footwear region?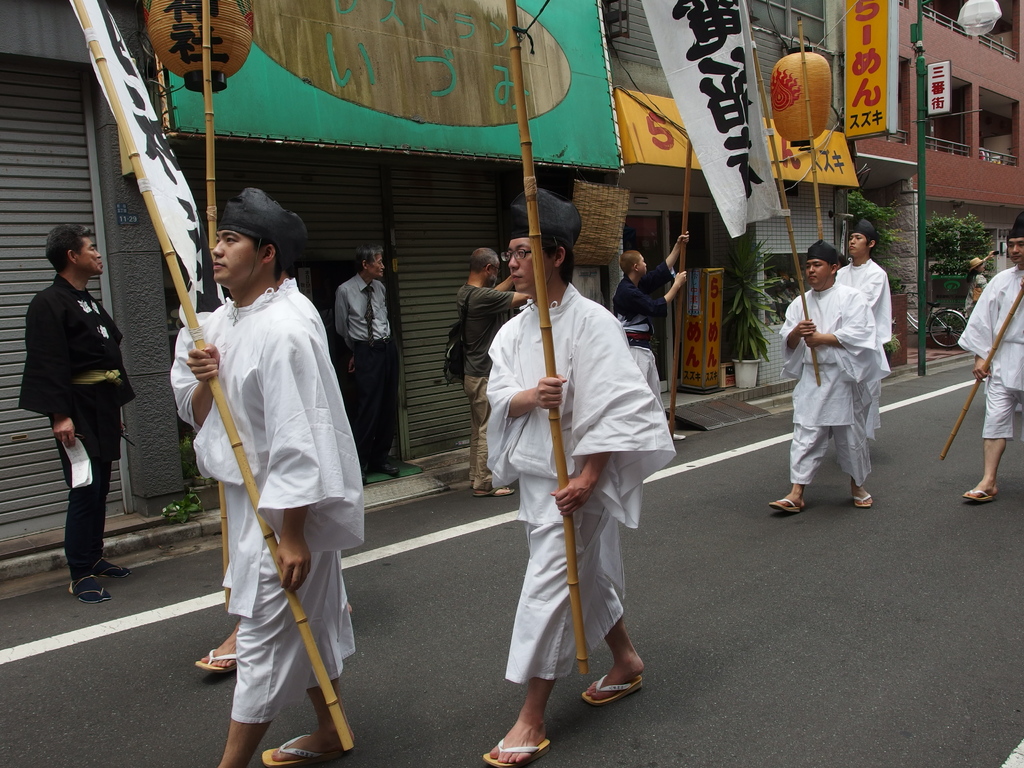
254/735/340/767
